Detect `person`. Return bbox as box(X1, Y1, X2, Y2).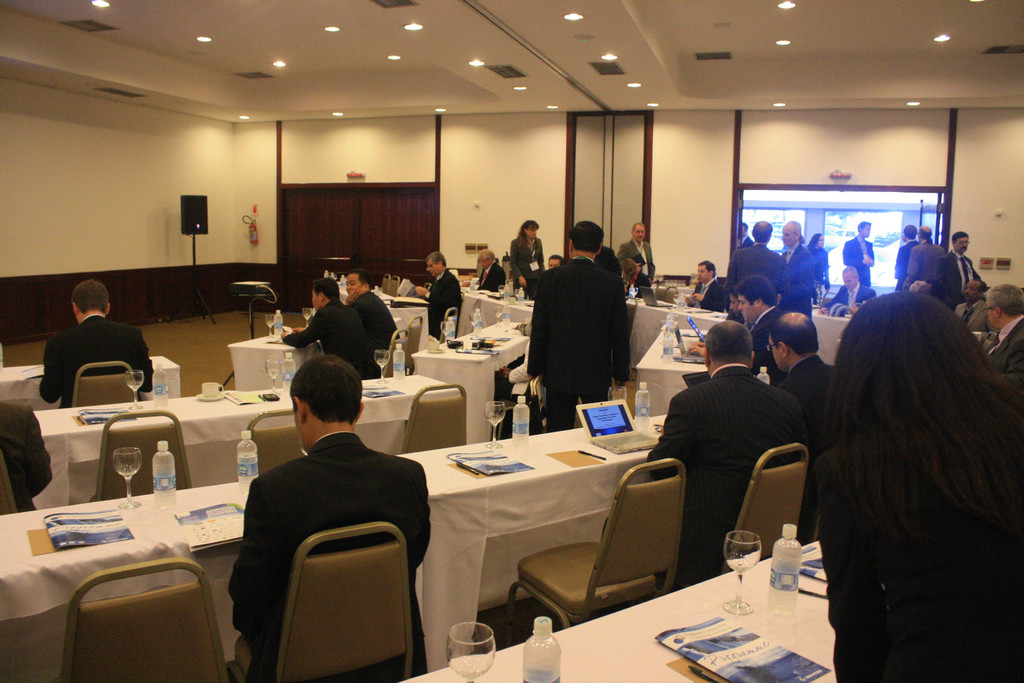
box(644, 323, 808, 591).
